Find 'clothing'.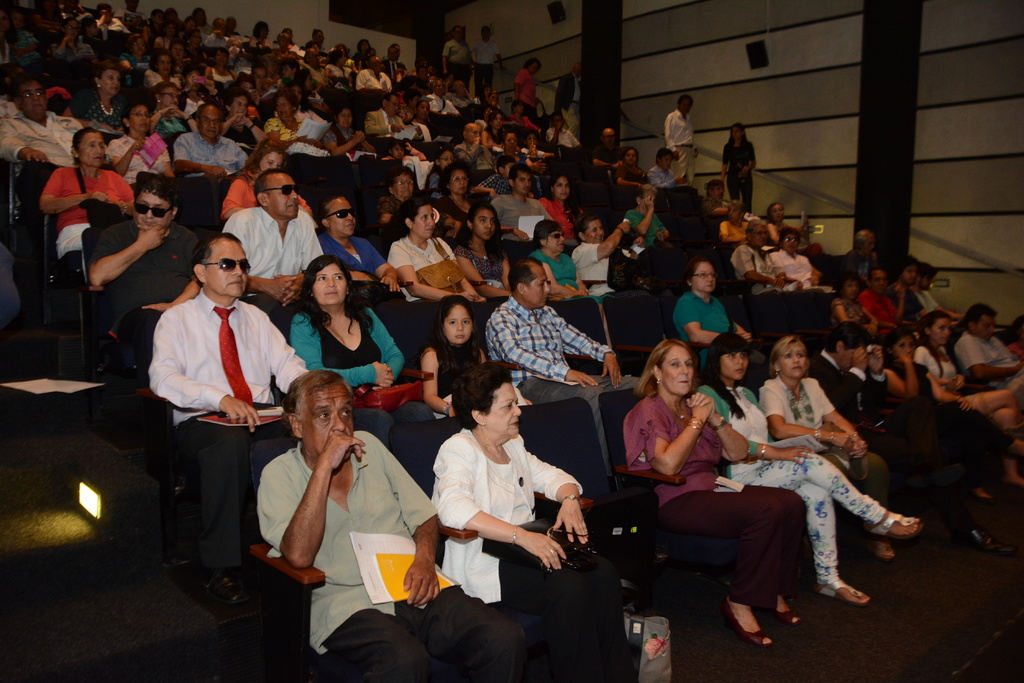
pyautogui.locateOnScreen(422, 166, 459, 199).
